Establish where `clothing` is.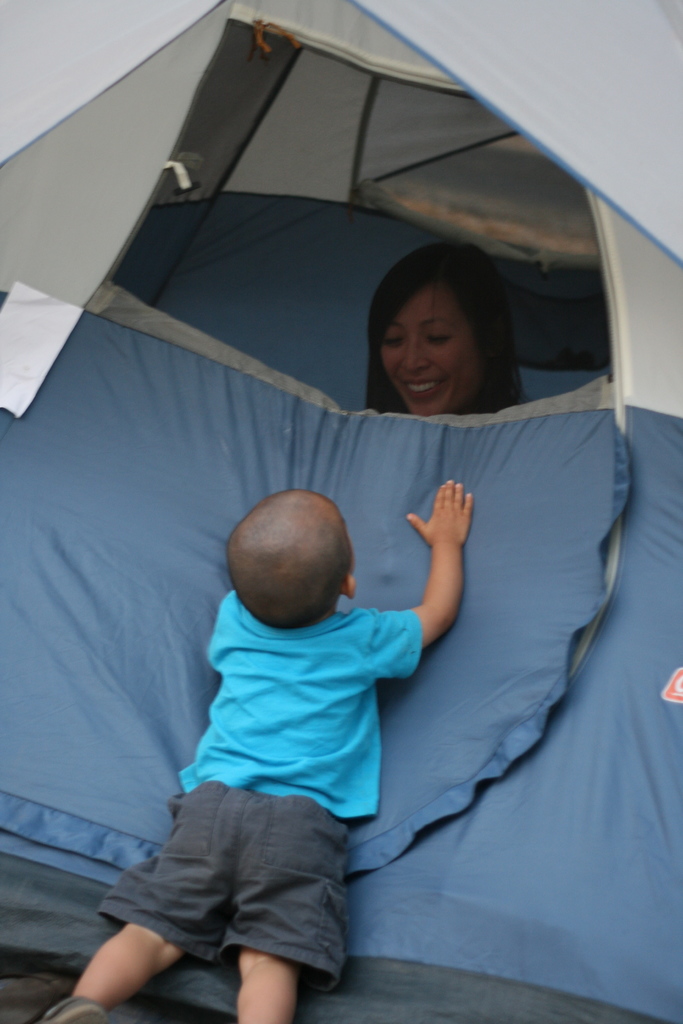
Established at (102, 580, 422, 1000).
